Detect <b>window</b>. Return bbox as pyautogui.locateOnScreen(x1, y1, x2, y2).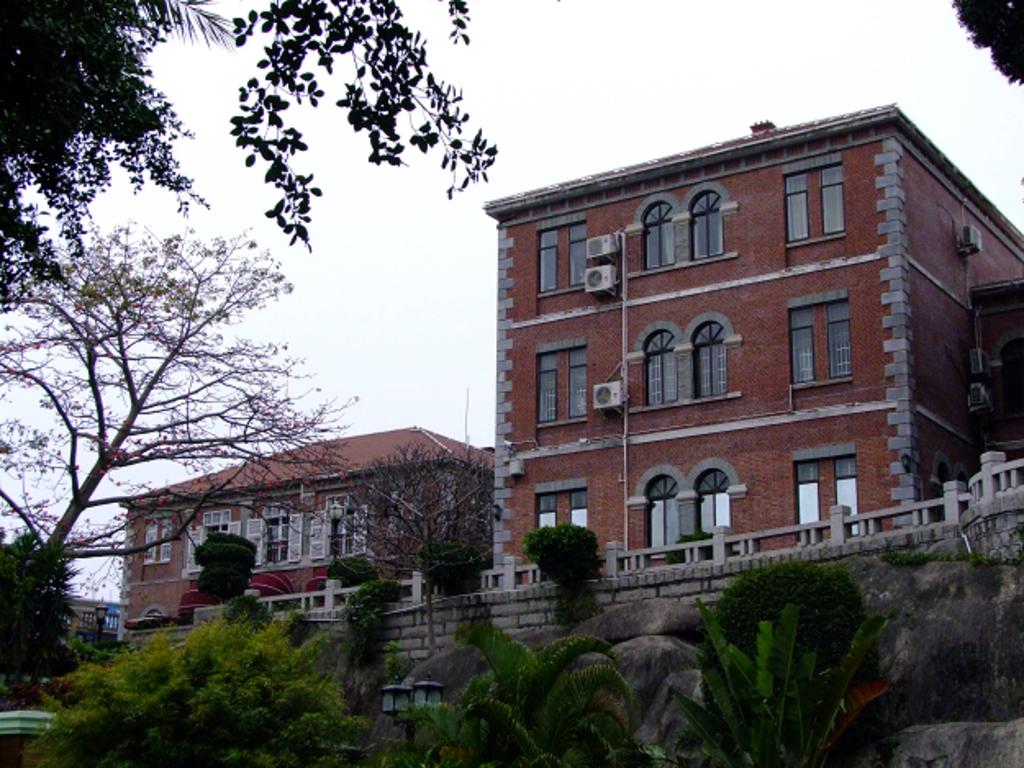
pyautogui.locateOnScreen(184, 509, 242, 570).
